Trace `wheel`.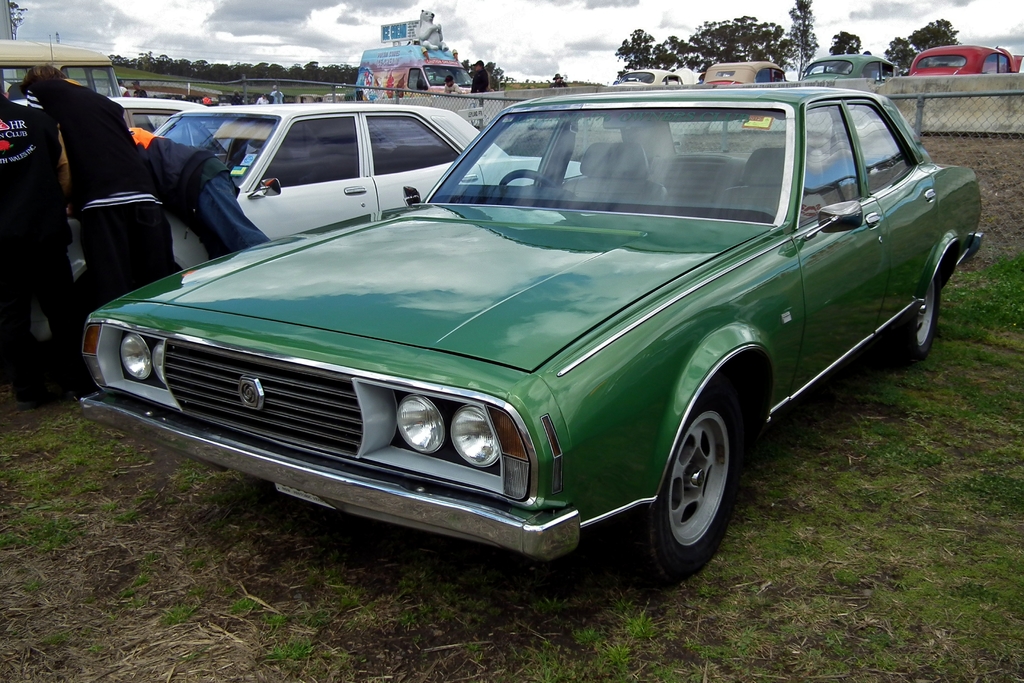
Traced to rect(642, 384, 751, 577).
